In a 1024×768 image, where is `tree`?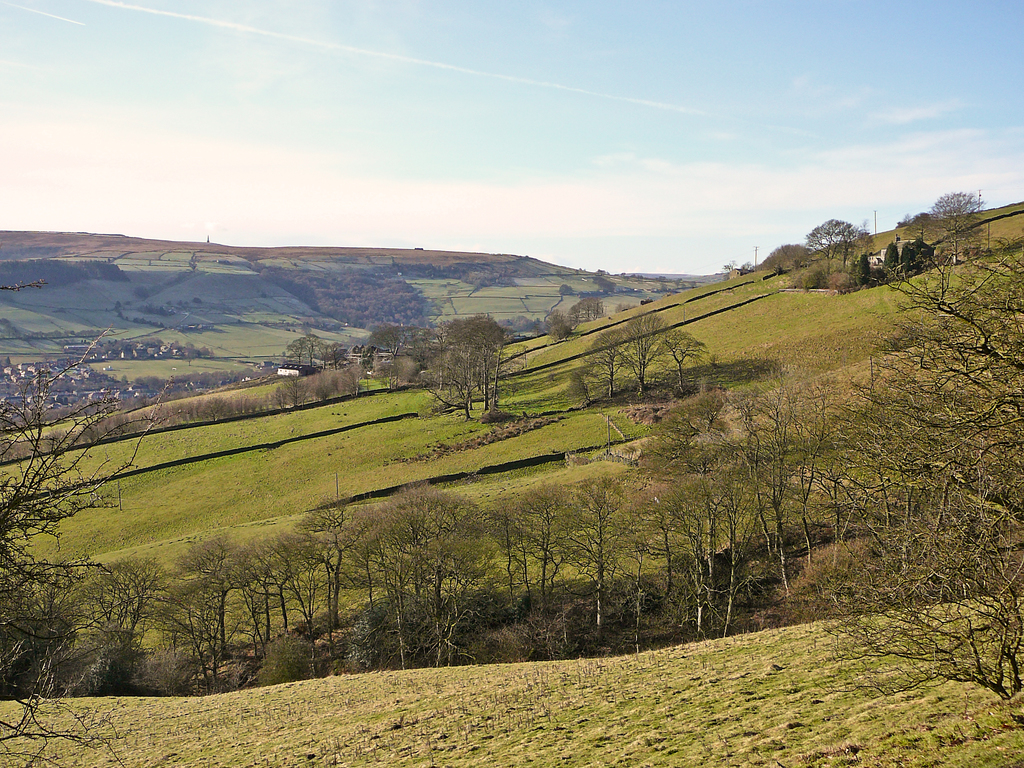
0:275:182:767.
